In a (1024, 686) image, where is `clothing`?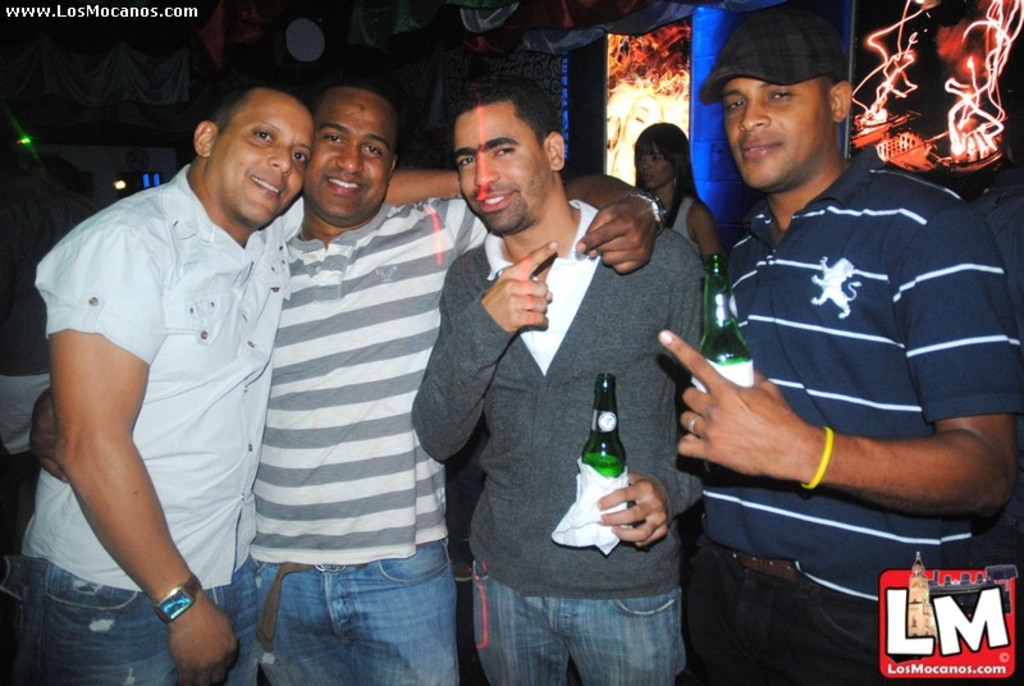
(left=8, top=170, right=307, bottom=685).
